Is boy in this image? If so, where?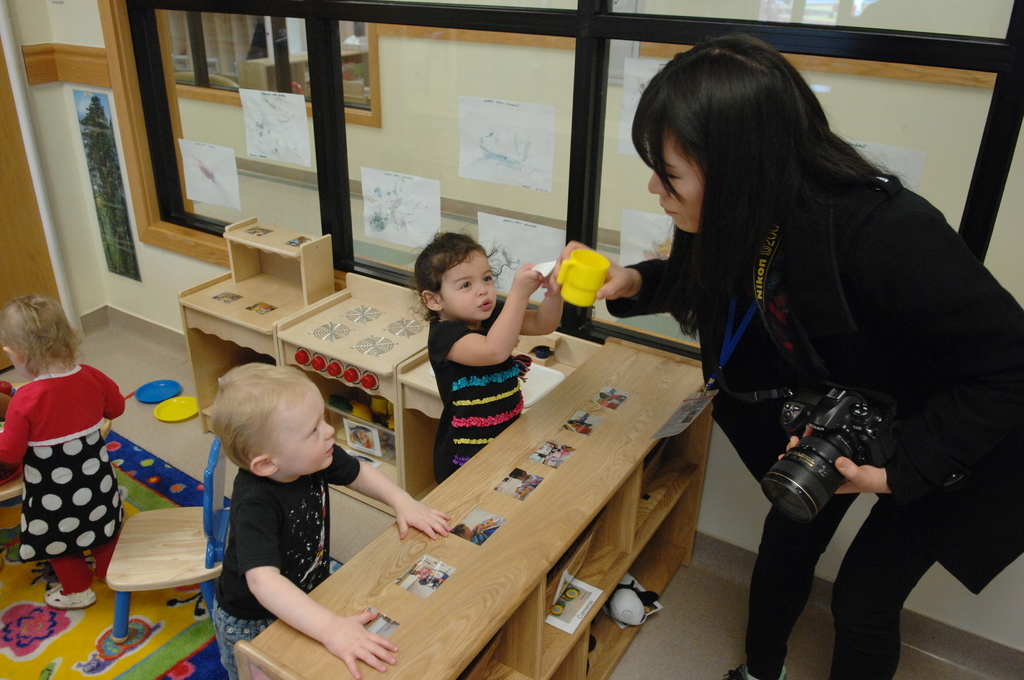
Yes, at crop(213, 359, 452, 677).
